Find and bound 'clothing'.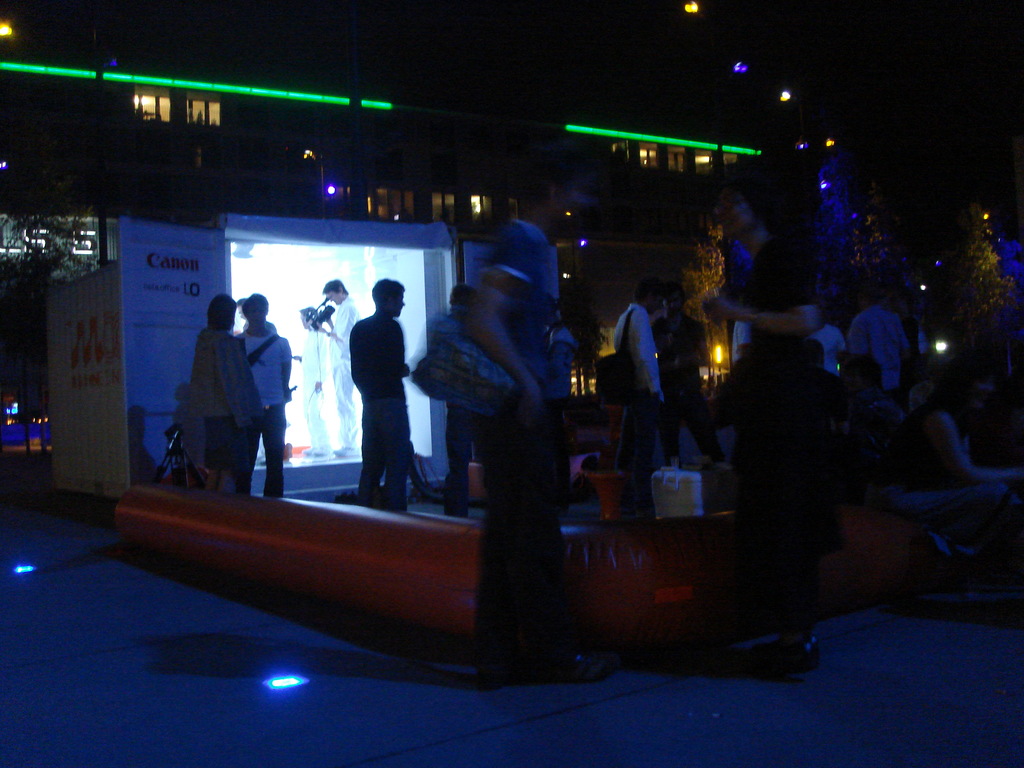
Bound: {"left": 649, "top": 314, "right": 721, "bottom": 464}.
